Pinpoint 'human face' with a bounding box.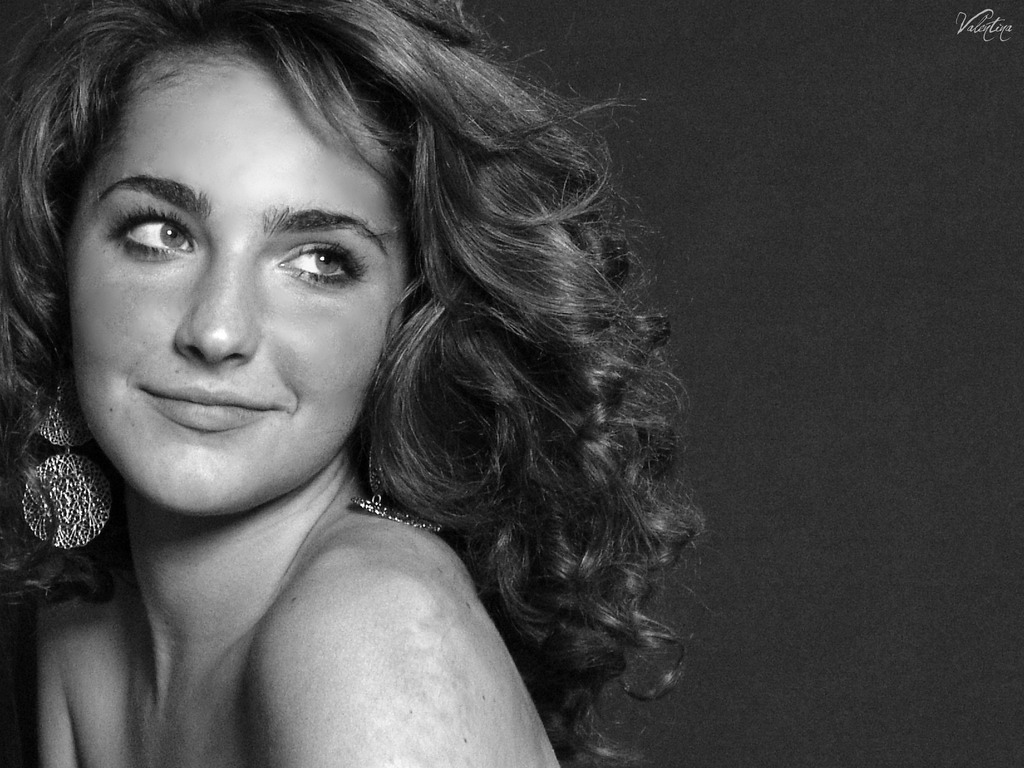
left=69, top=48, right=417, bottom=513.
